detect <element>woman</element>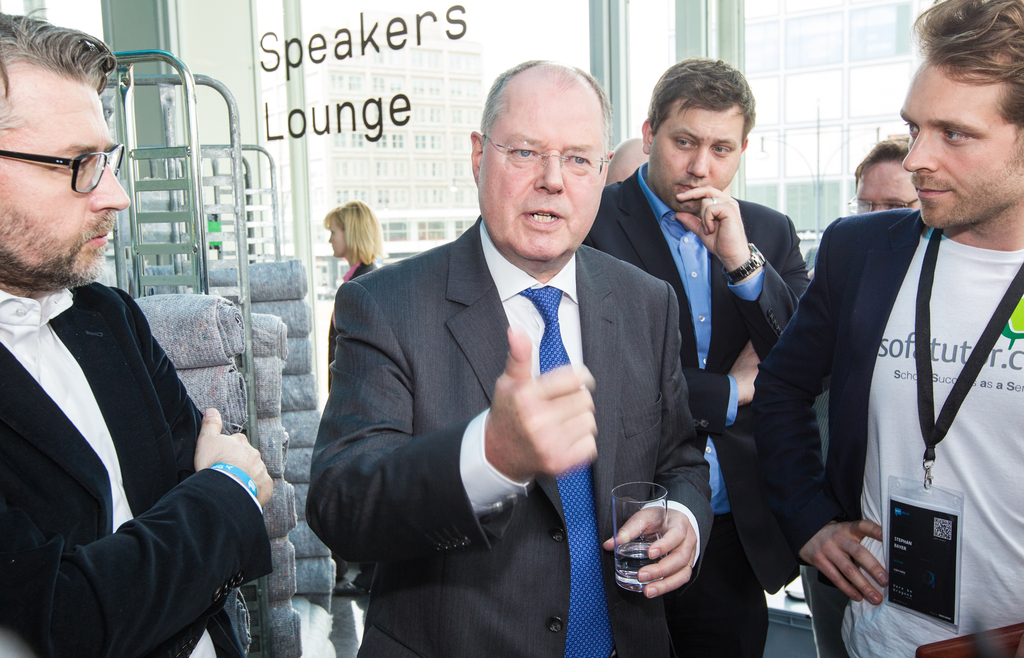
crop(322, 202, 380, 598)
